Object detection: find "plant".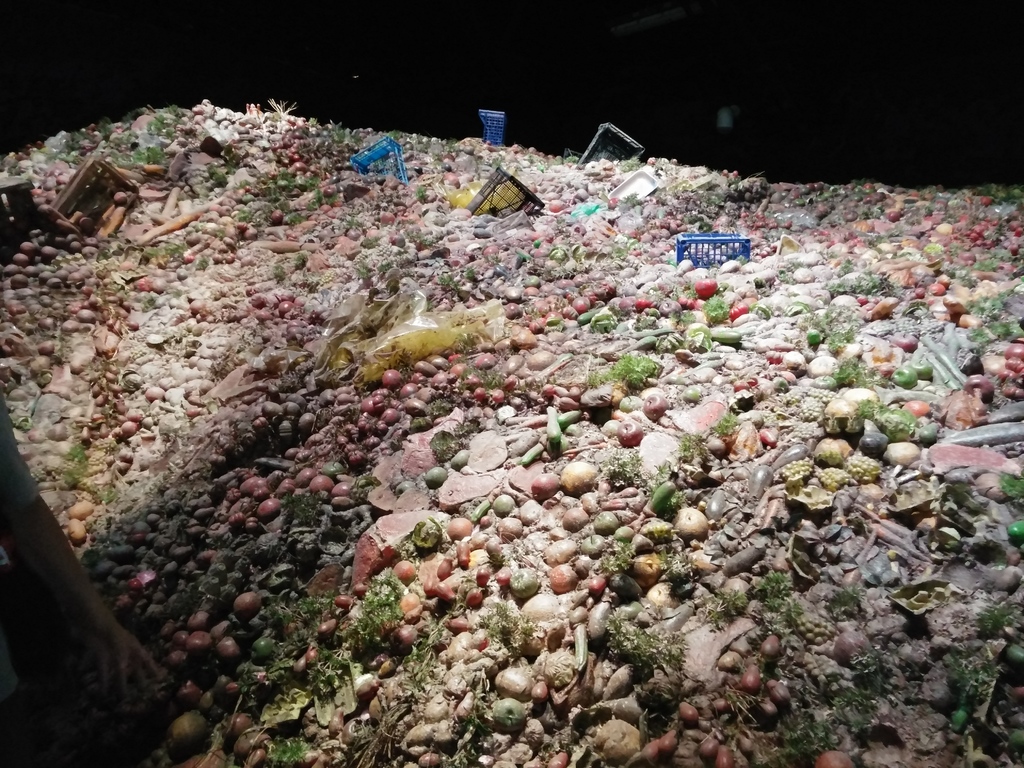
locate(620, 155, 646, 171).
